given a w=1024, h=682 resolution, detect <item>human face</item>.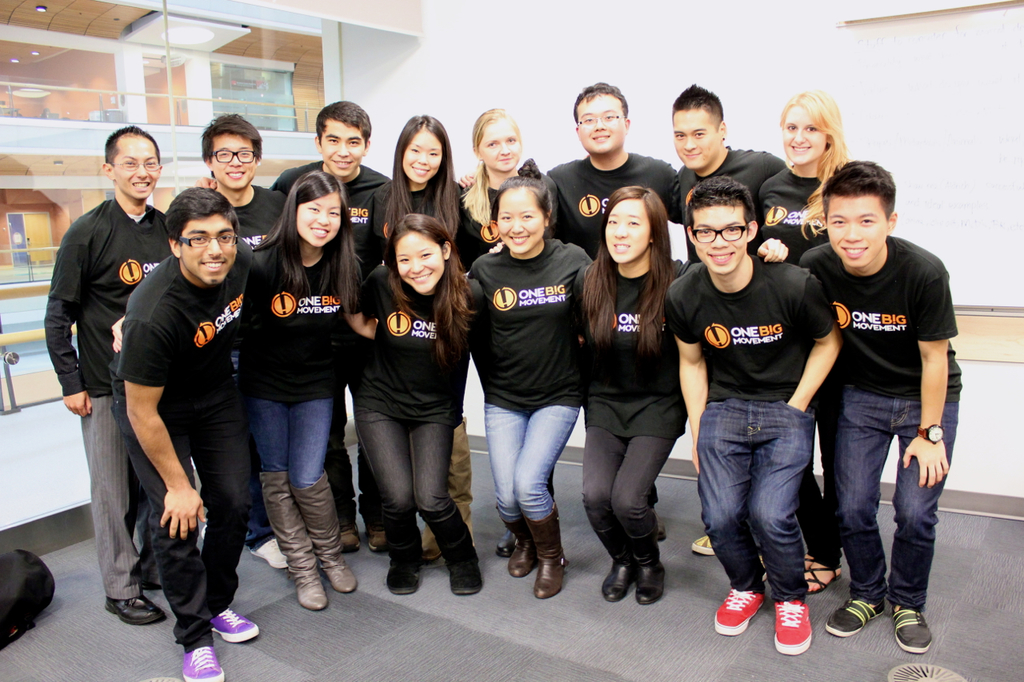
<region>827, 196, 887, 271</region>.
